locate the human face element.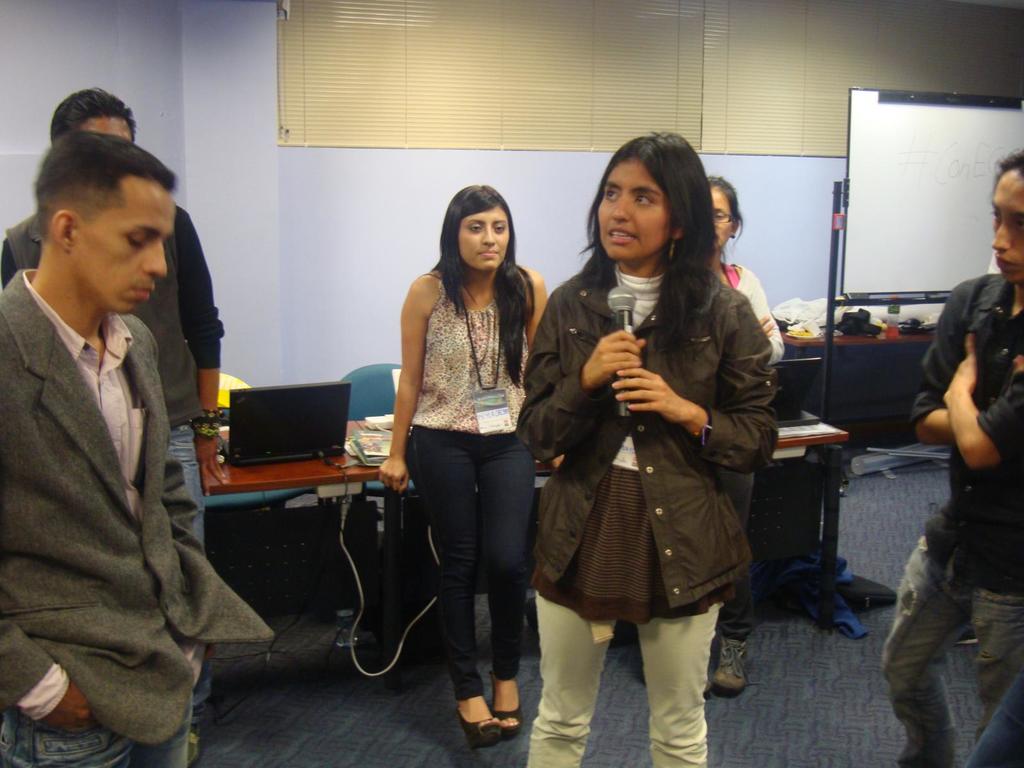
Element bbox: (x1=72, y1=183, x2=176, y2=312).
